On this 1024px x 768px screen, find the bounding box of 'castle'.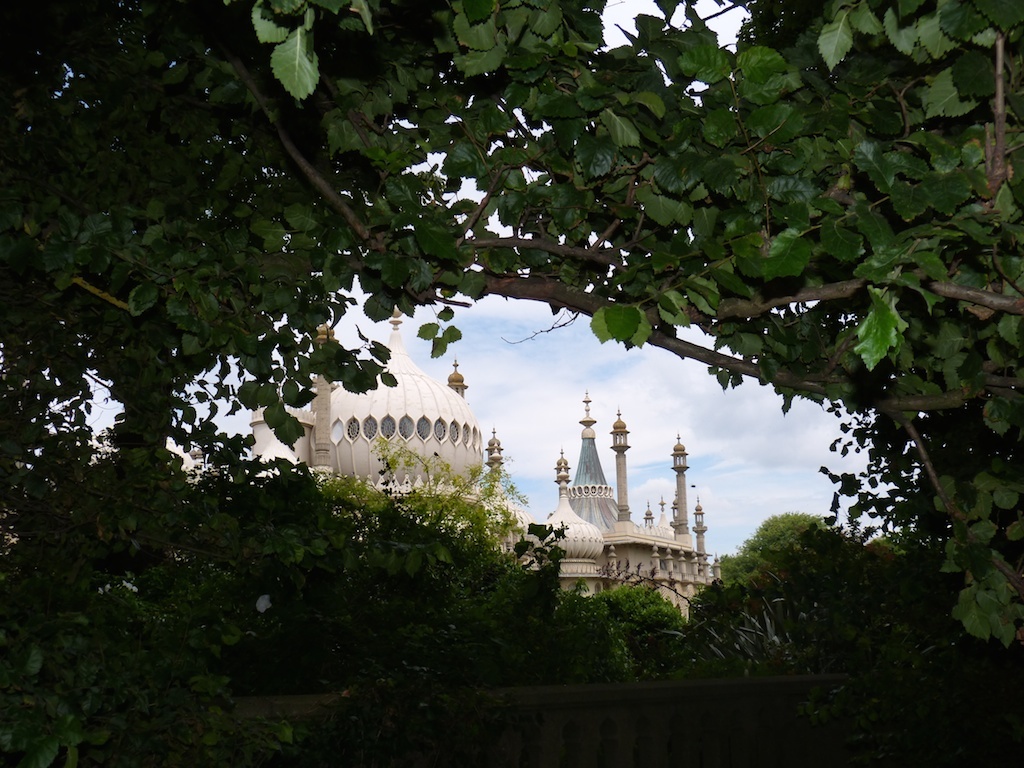
Bounding box: 188 295 727 642.
